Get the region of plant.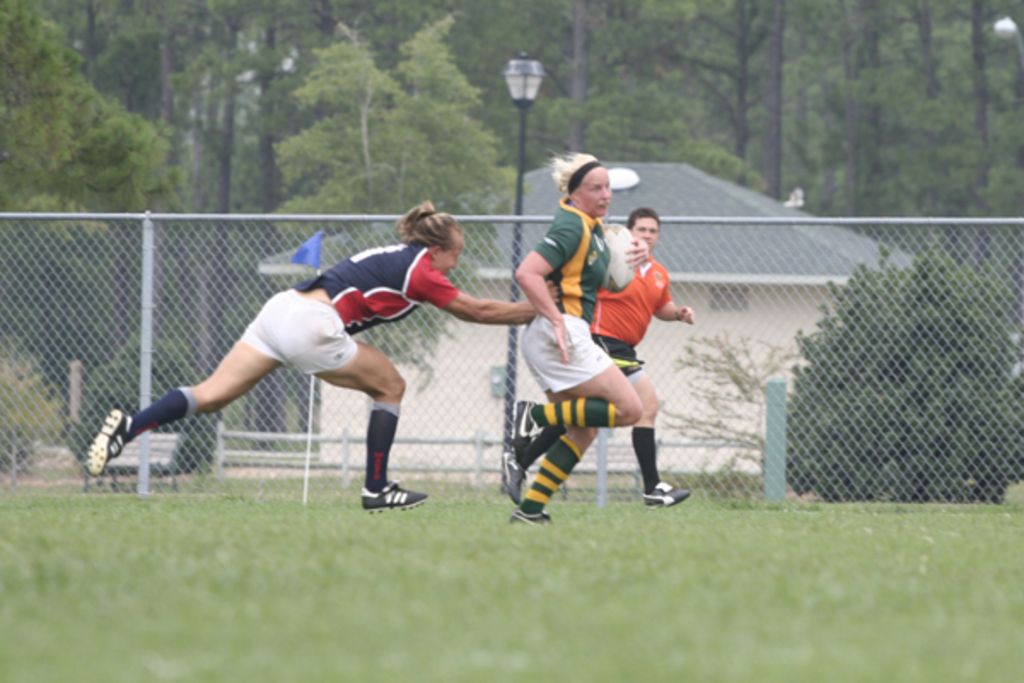
[2, 359, 65, 482].
